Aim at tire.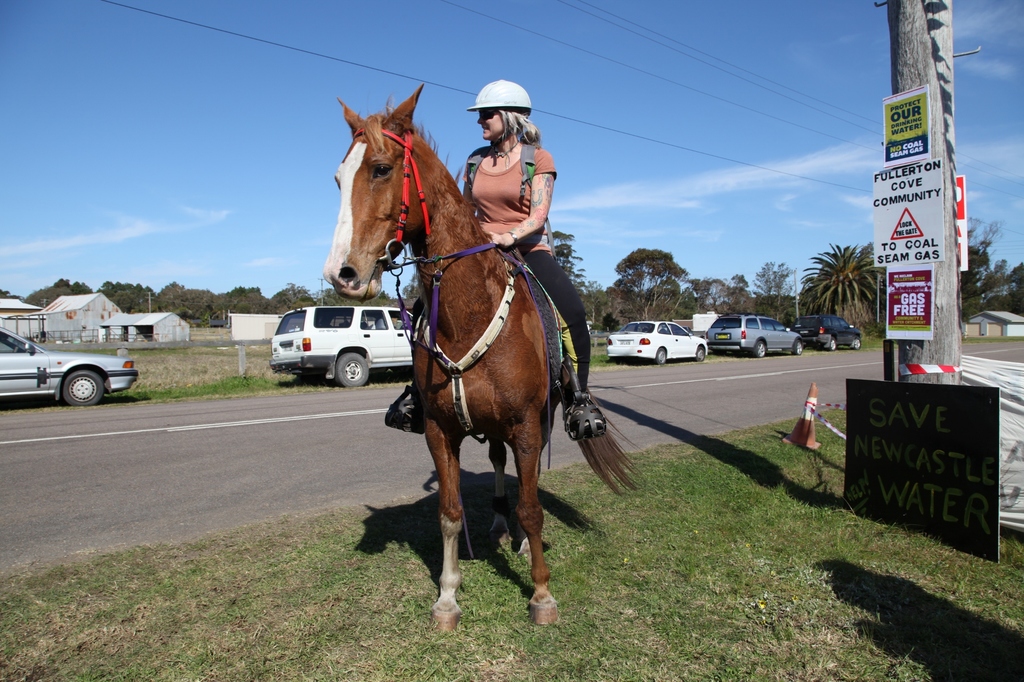
Aimed at [x1=652, y1=346, x2=668, y2=364].
